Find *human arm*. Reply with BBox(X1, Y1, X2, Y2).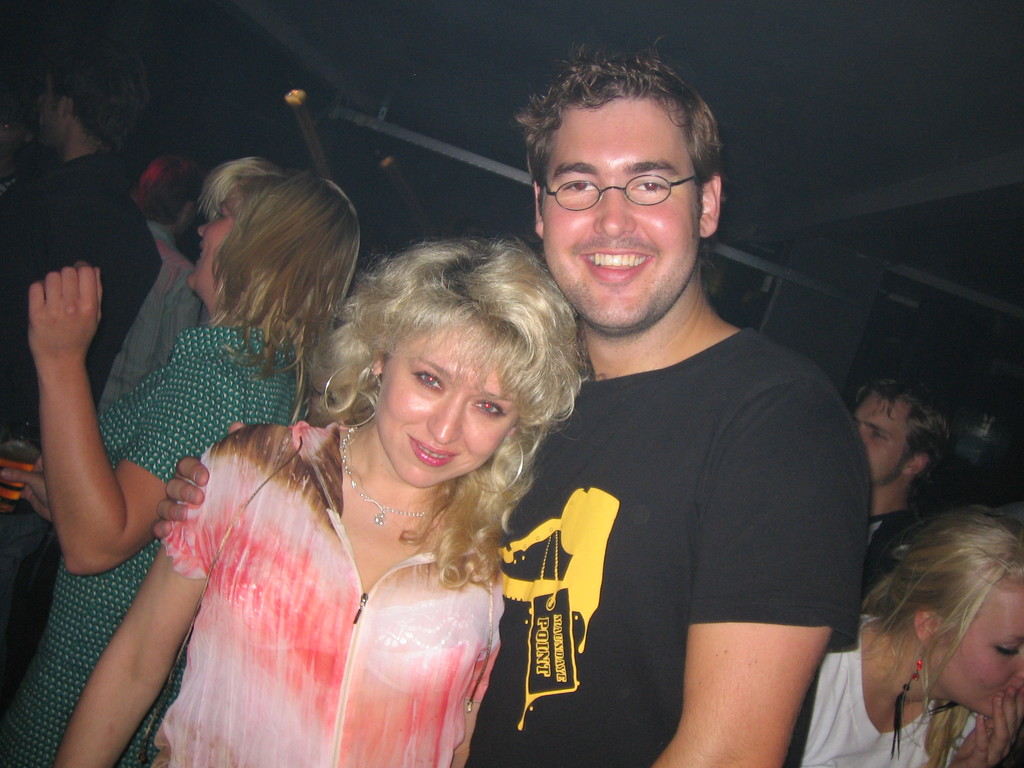
BBox(649, 385, 874, 767).
